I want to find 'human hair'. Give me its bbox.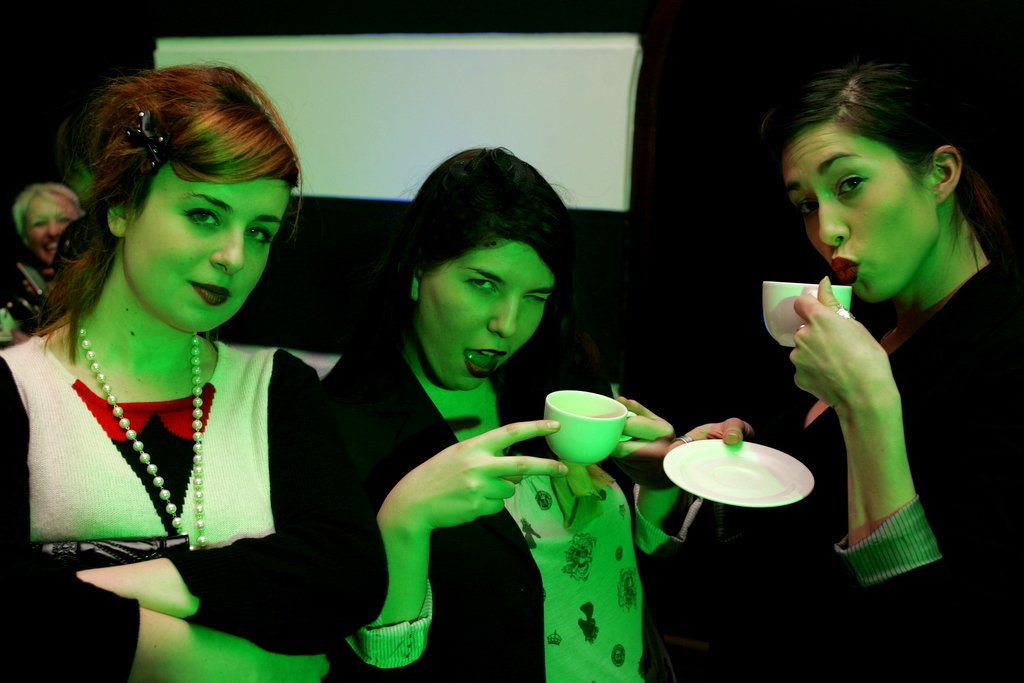
rect(11, 183, 89, 249).
